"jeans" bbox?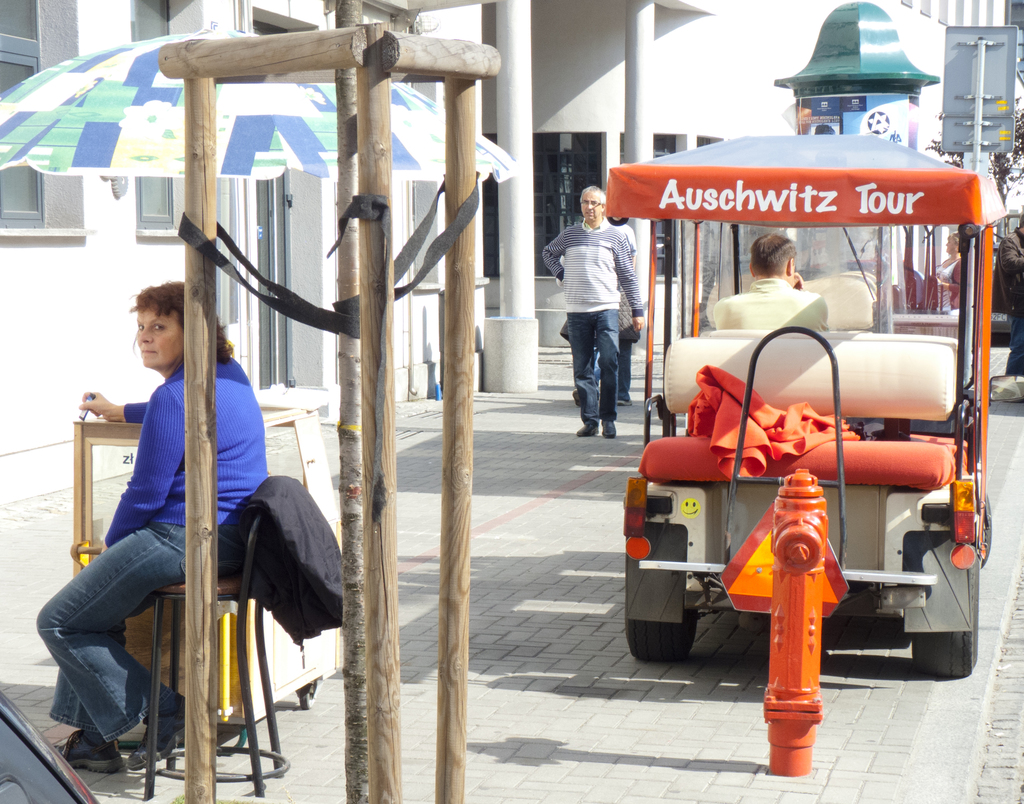
{"x1": 4, "y1": 513, "x2": 200, "y2": 753}
